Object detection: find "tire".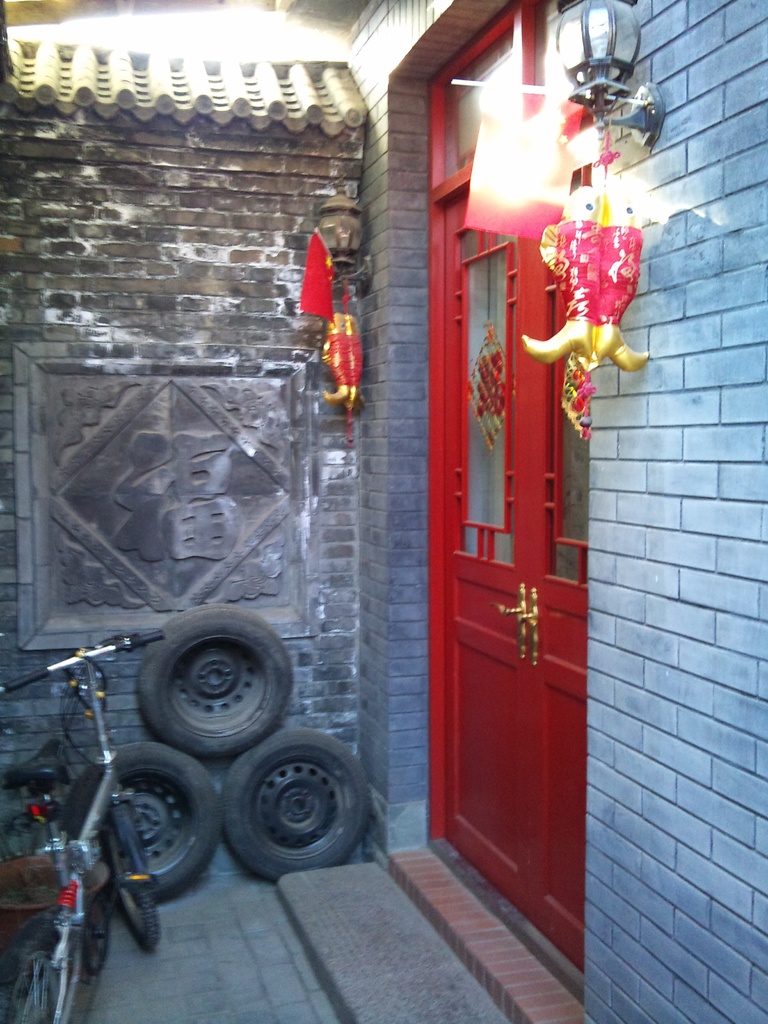
[116,606,292,765].
